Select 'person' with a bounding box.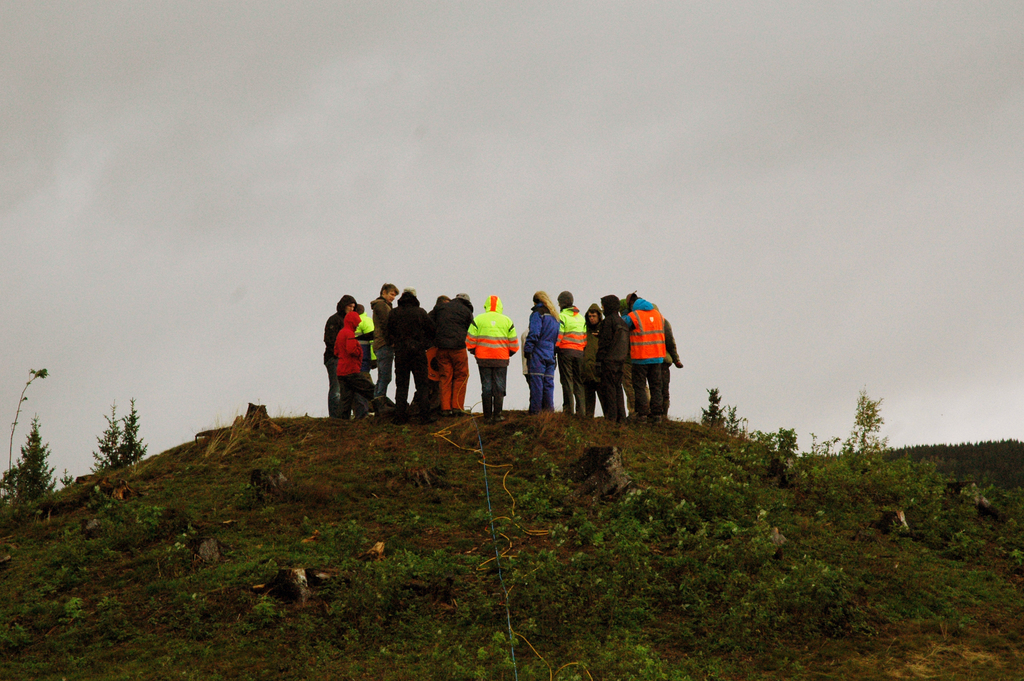
561:291:590:416.
